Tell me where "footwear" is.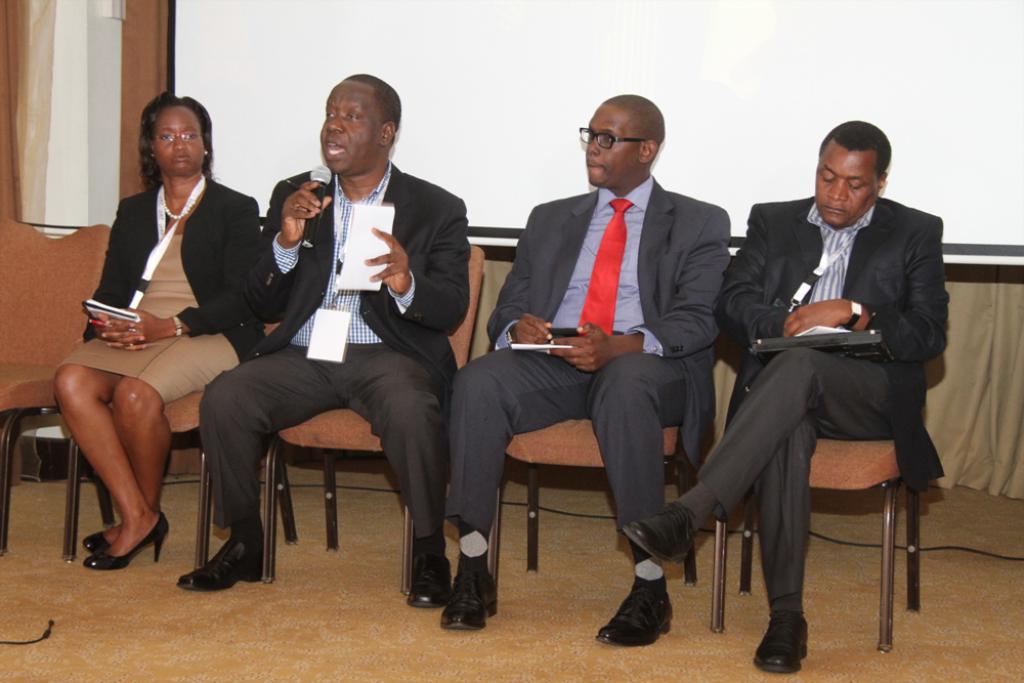
"footwear" is at [750, 611, 812, 676].
